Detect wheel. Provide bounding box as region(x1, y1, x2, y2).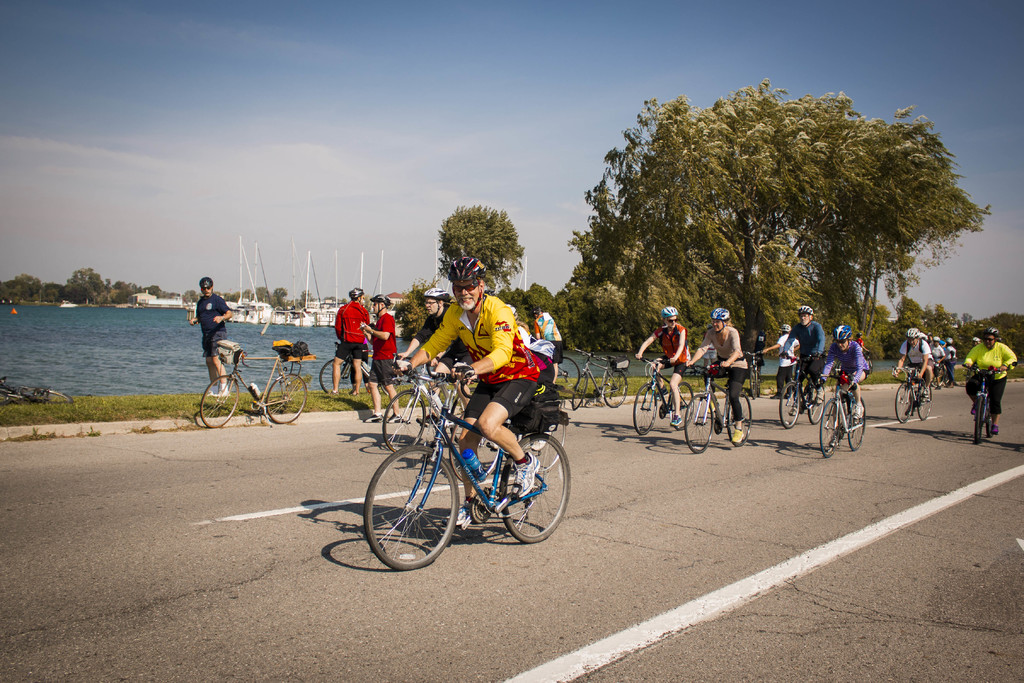
region(916, 384, 932, 420).
